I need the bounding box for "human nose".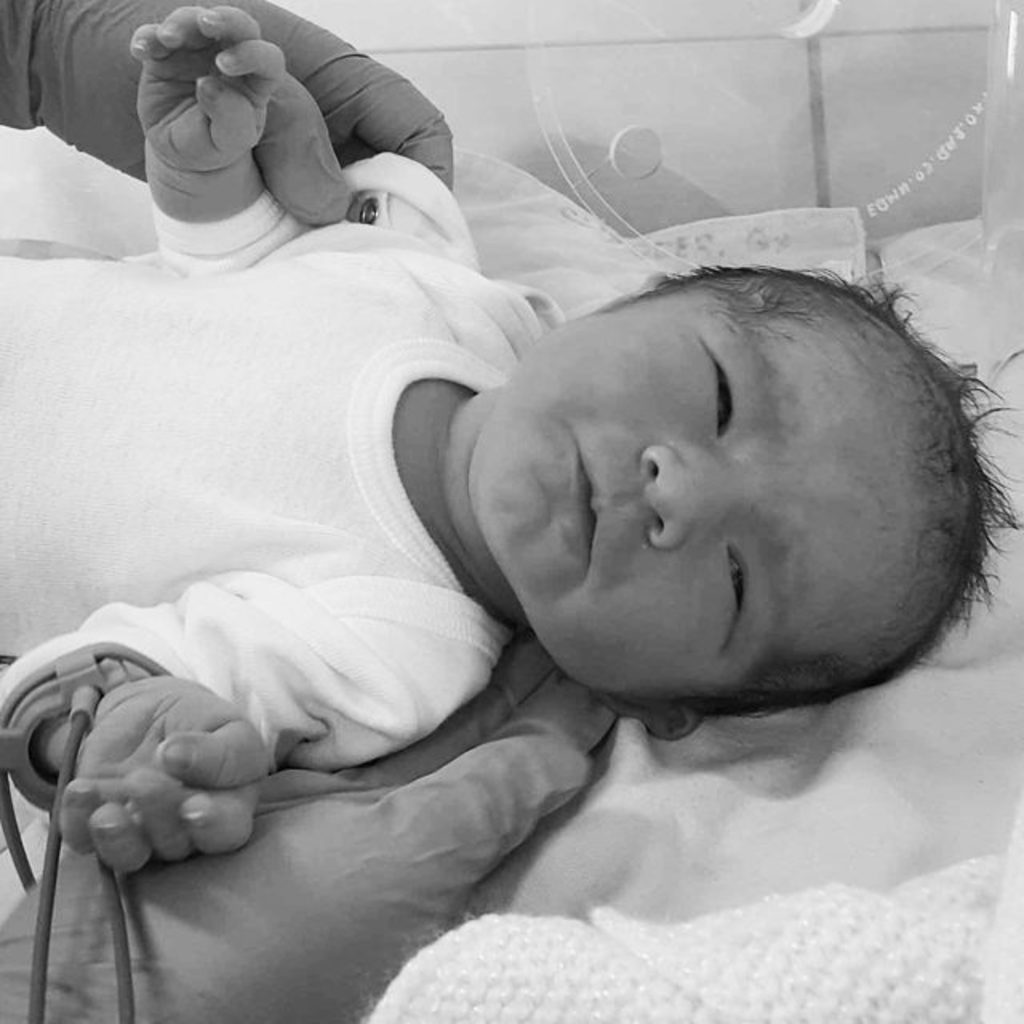
Here it is: x1=634 y1=438 x2=752 y2=550.
